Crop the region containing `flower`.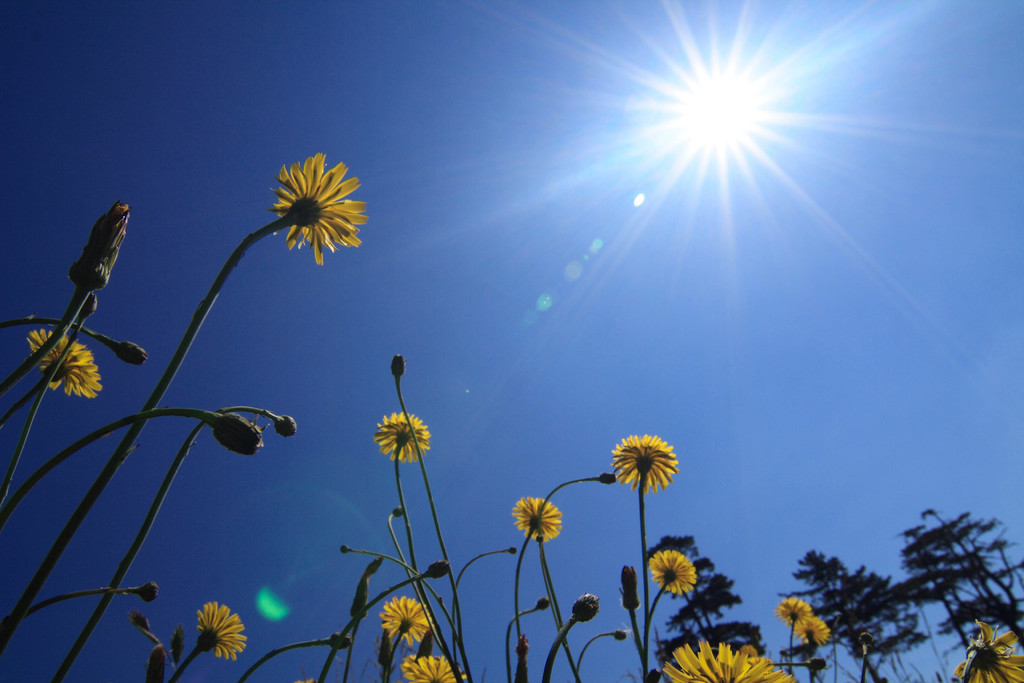
Crop region: box(391, 502, 404, 518).
